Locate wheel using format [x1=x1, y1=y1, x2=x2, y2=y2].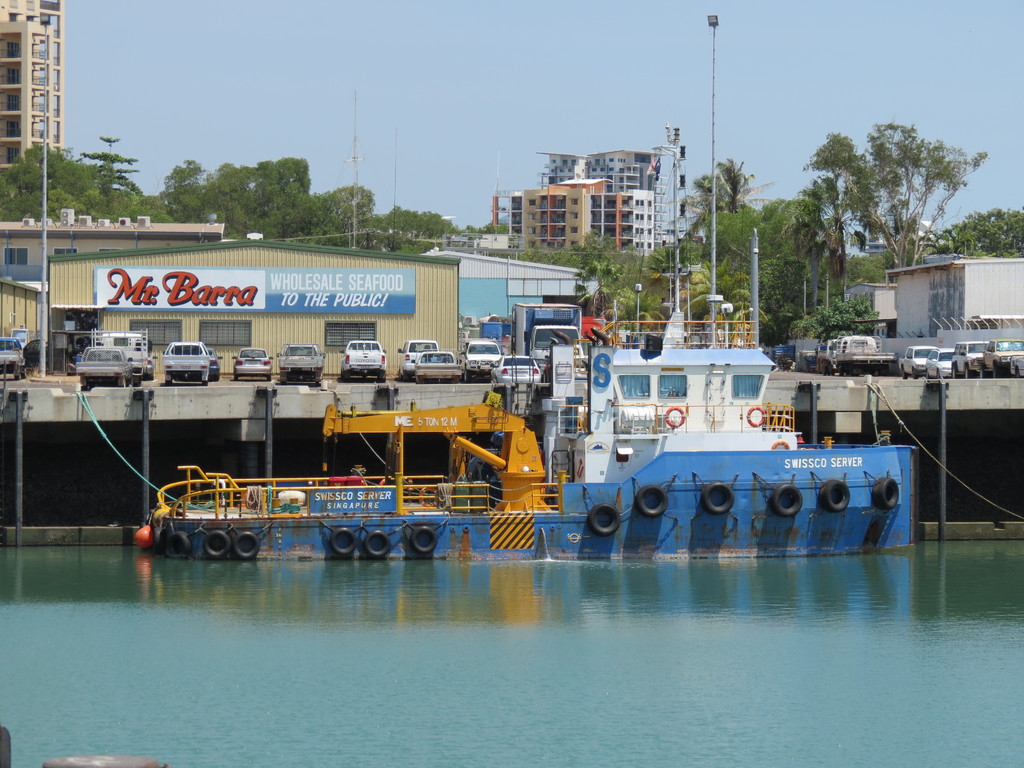
[x1=819, y1=479, x2=851, y2=512].
